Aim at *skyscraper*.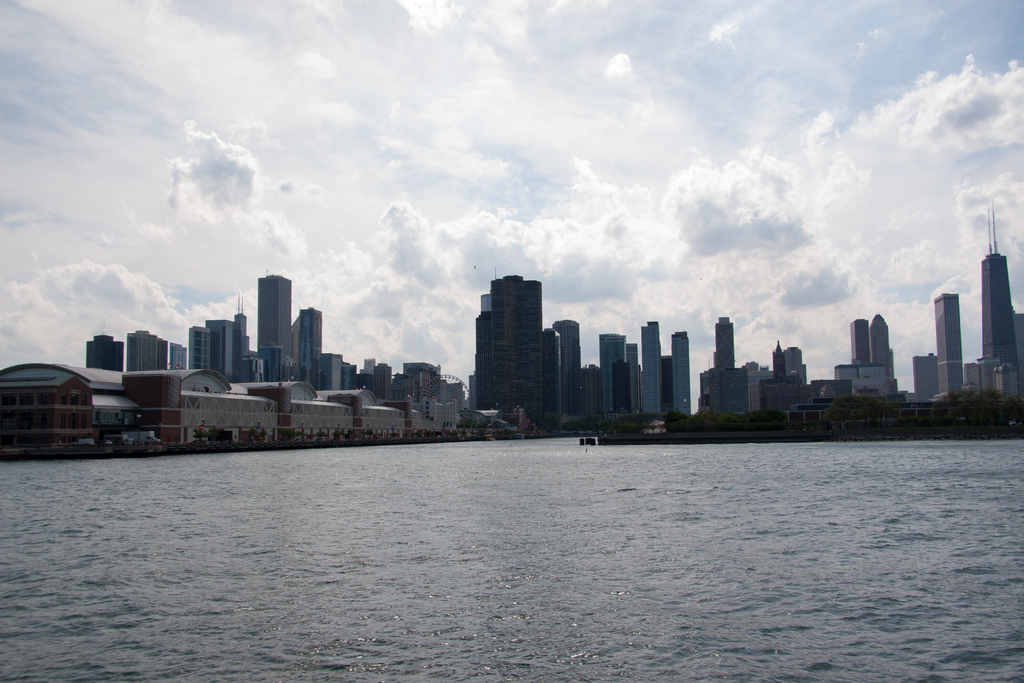
Aimed at {"left": 979, "top": 202, "right": 1022, "bottom": 390}.
